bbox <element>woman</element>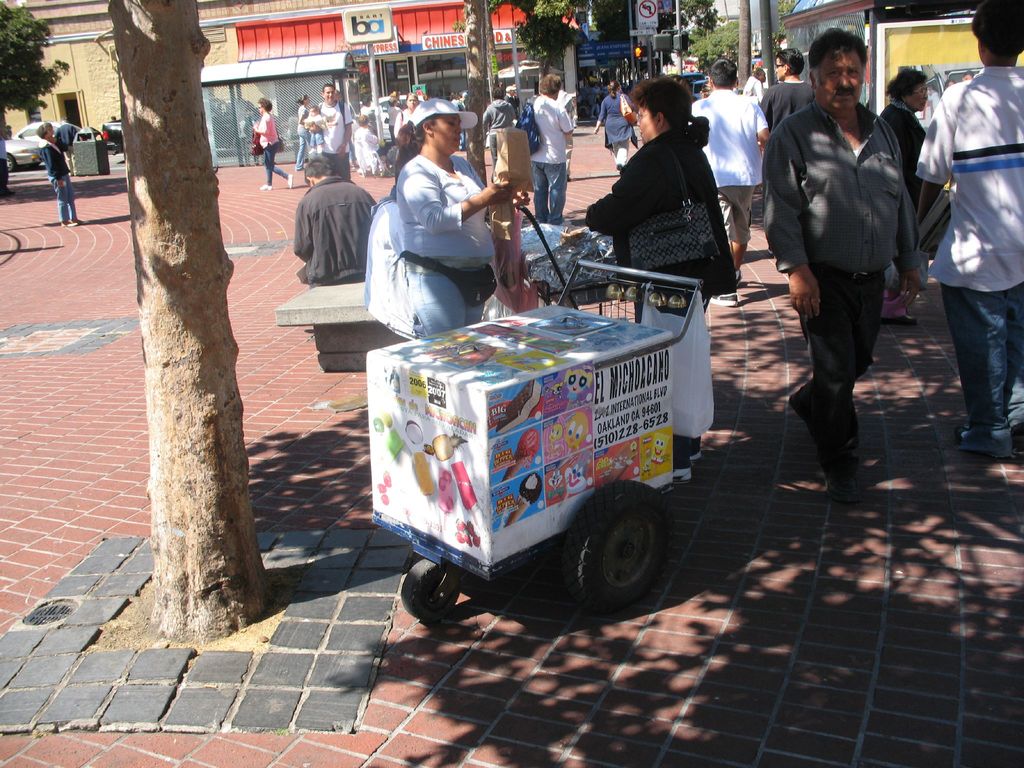
pyautogui.locateOnScreen(591, 81, 639, 177)
